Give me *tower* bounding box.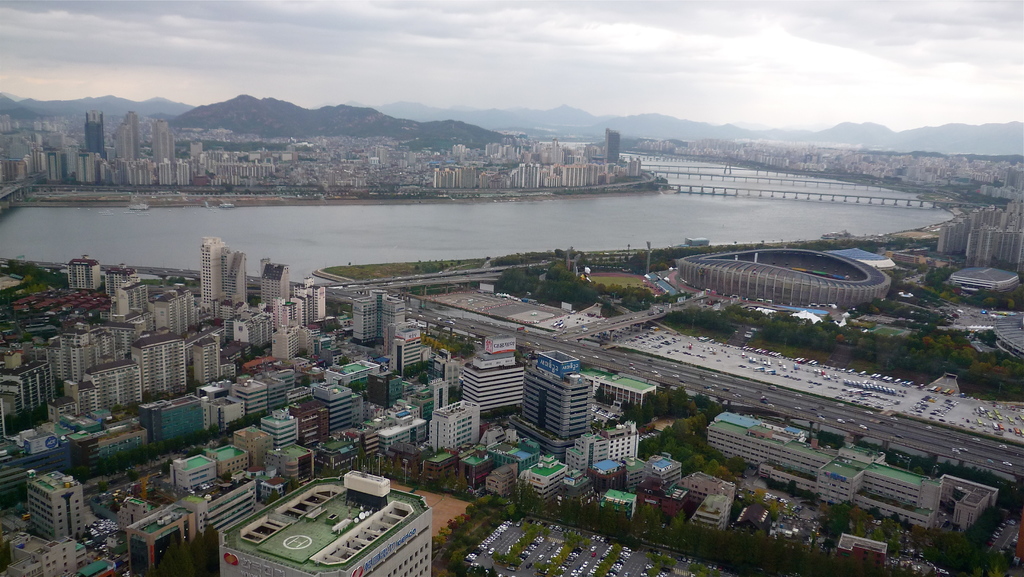
box(602, 127, 621, 165).
